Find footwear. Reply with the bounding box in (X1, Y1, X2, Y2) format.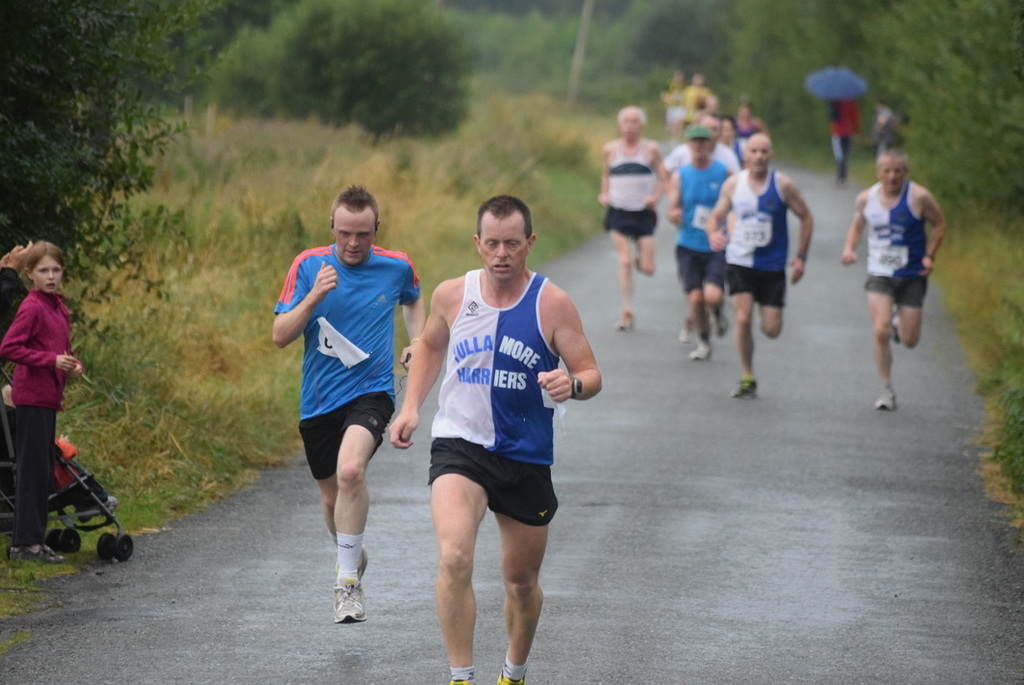
(330, 545, 371, 584).
